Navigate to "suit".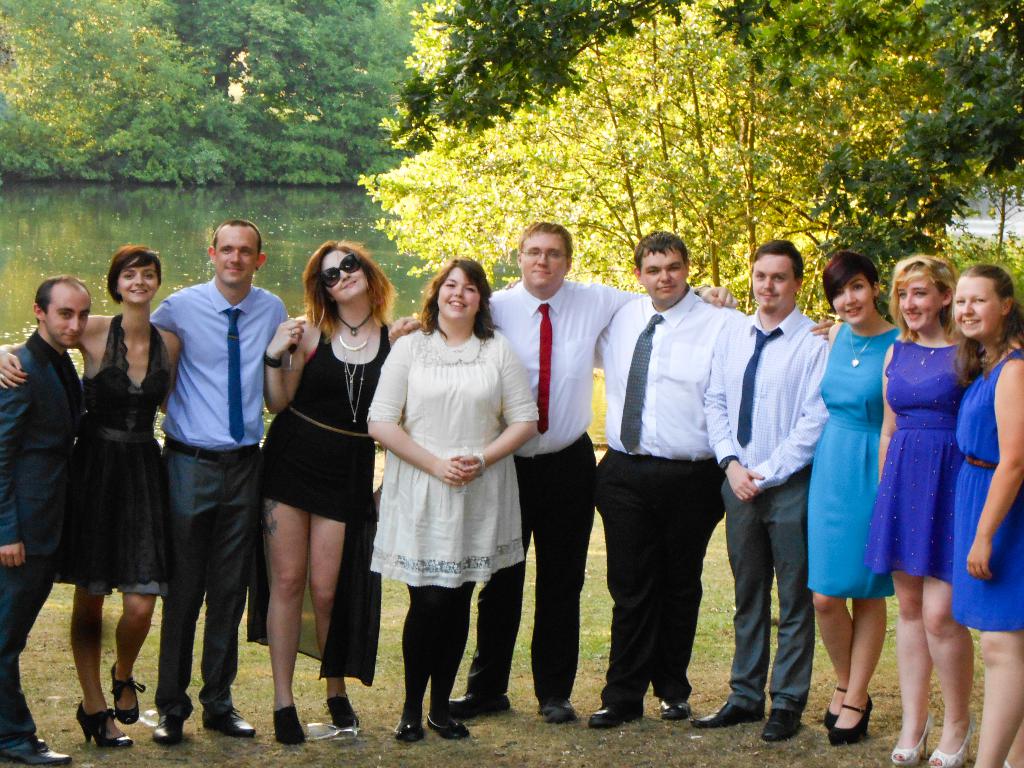
Navigation target: locate(0, 344, 86, 749).
